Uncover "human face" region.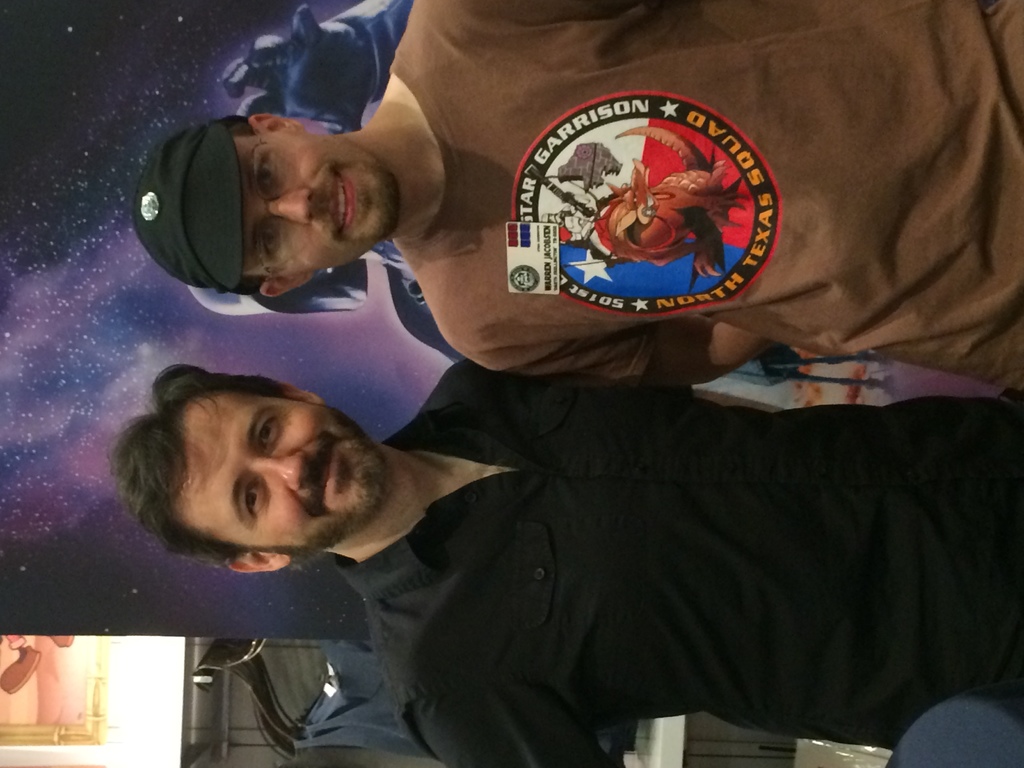
Uncovered: region(247, 128, 399, 274).
